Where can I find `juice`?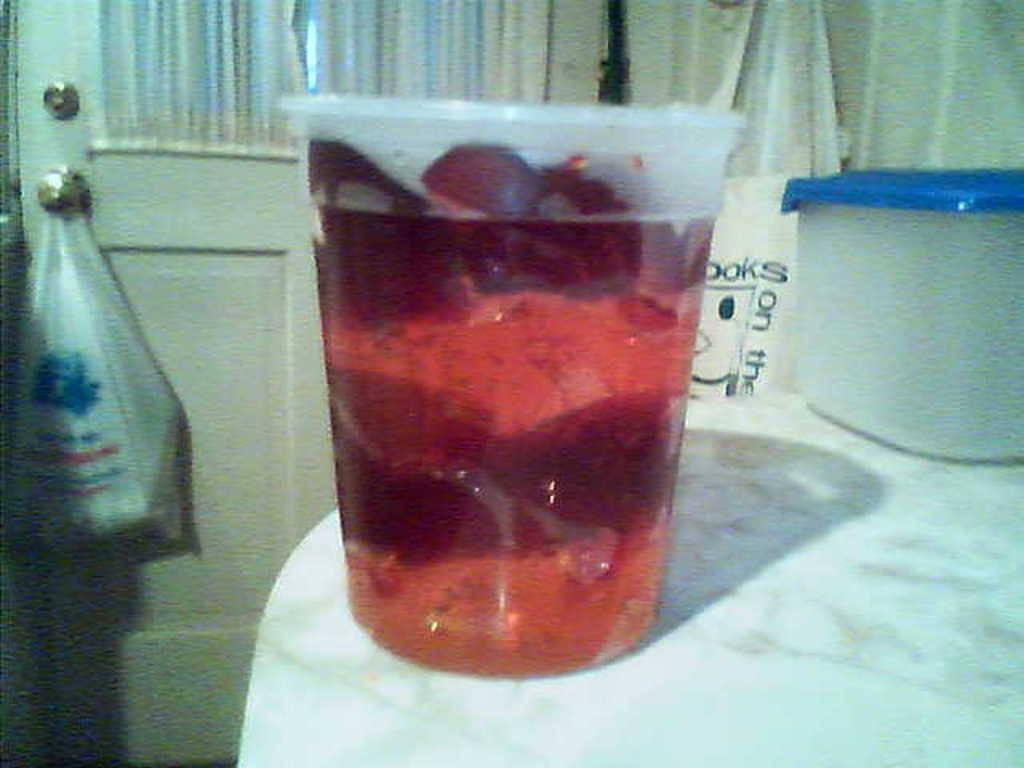
You can find it at (314, 77, 726, 693).
